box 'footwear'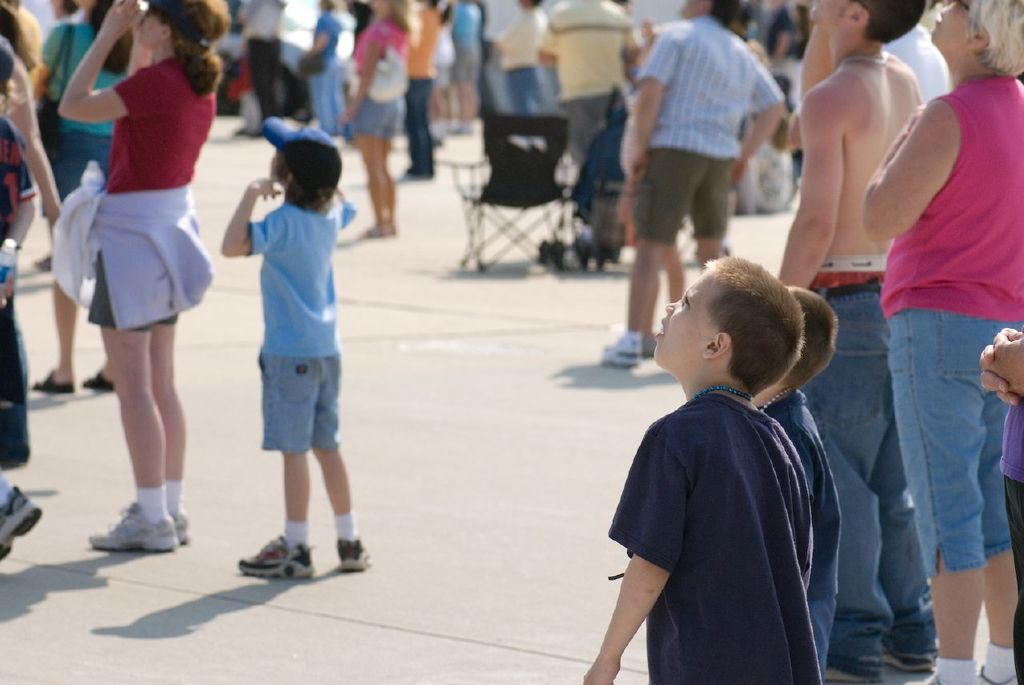
0:483:46:559
